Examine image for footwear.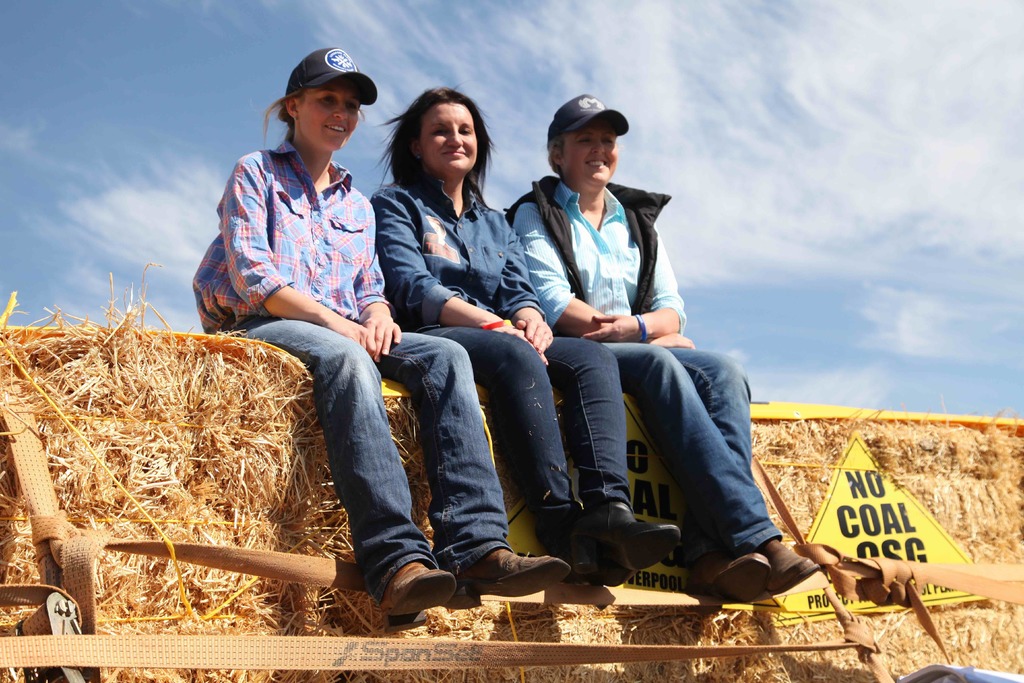
Examination result: Rect(368, 548, 456, 627).
